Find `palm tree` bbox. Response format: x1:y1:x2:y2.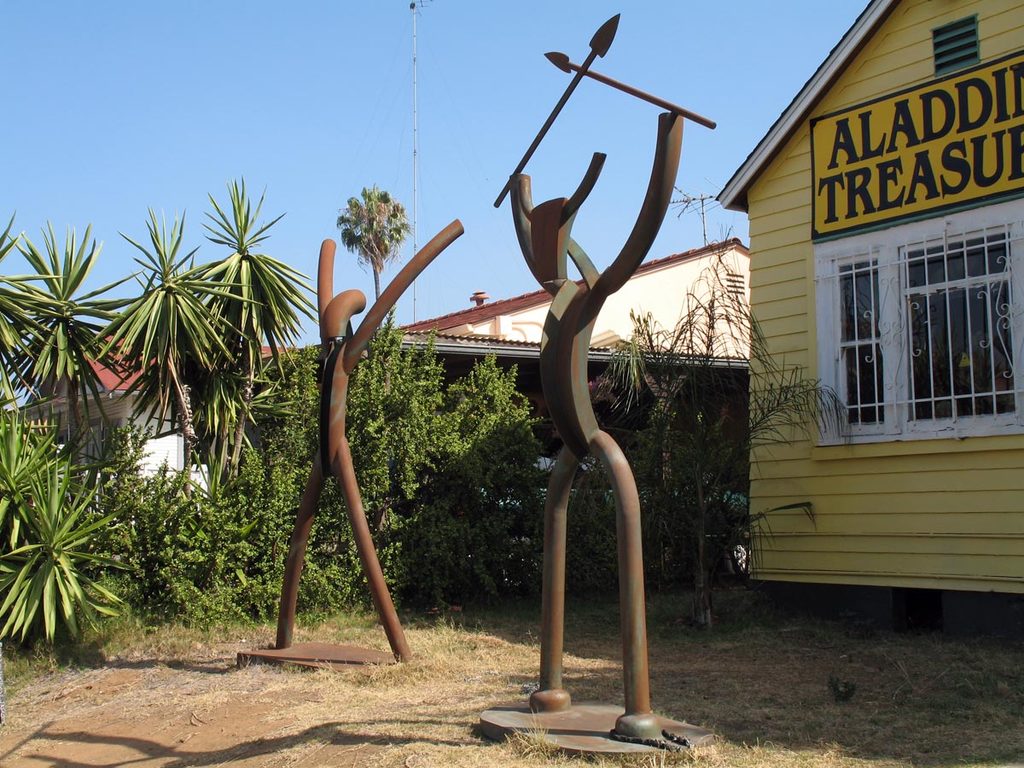
455:358:531:487.
